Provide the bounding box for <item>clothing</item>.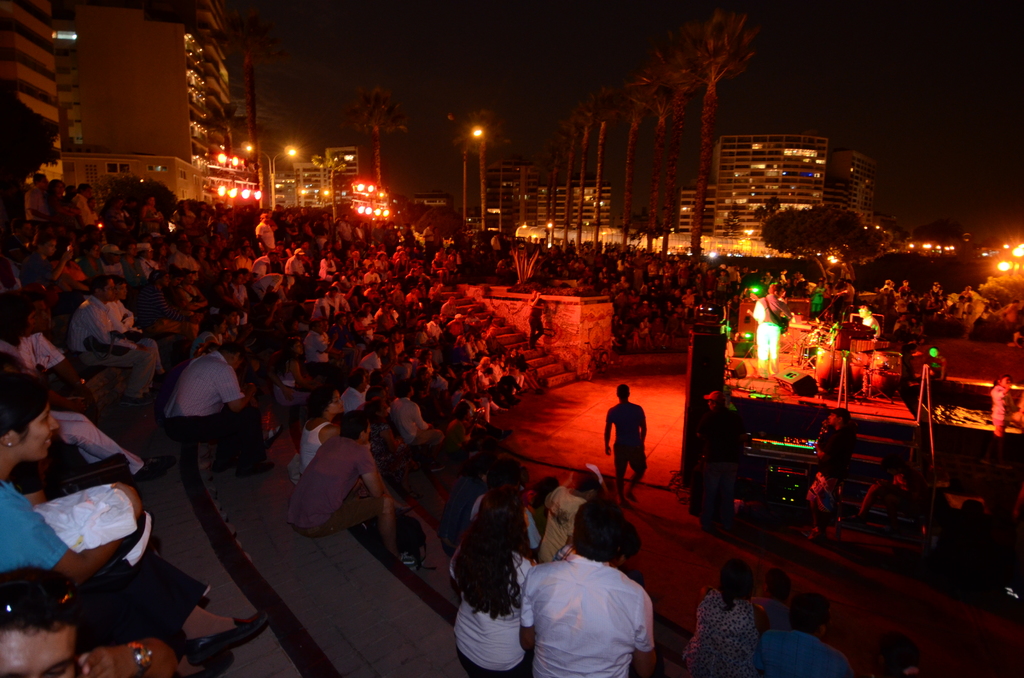
451:546:525:677.
